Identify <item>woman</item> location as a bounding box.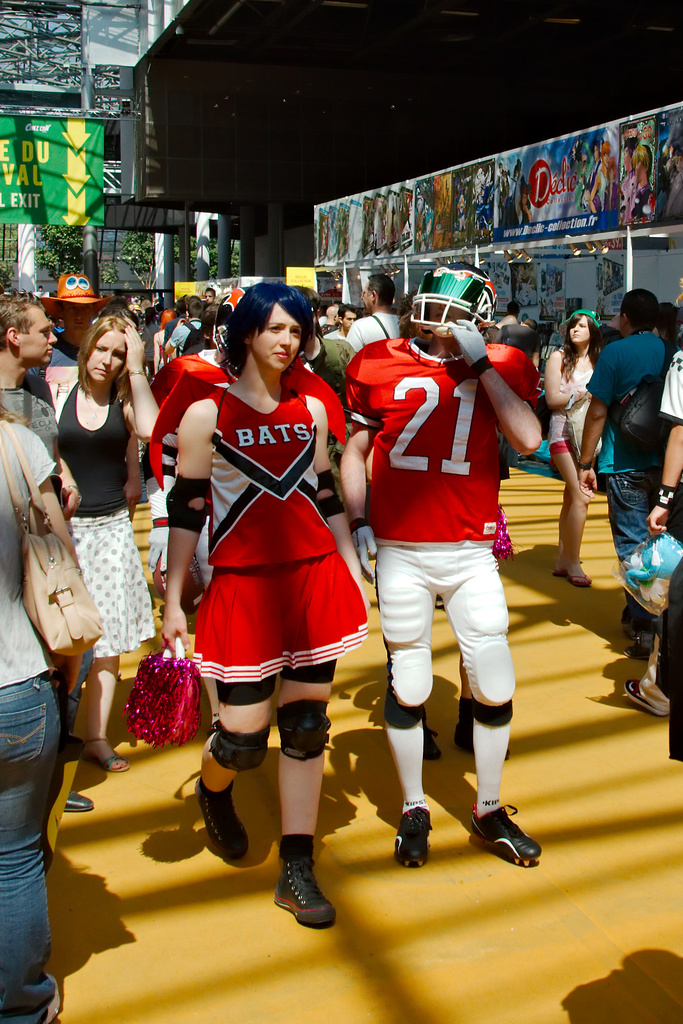
538 307 609 588.
